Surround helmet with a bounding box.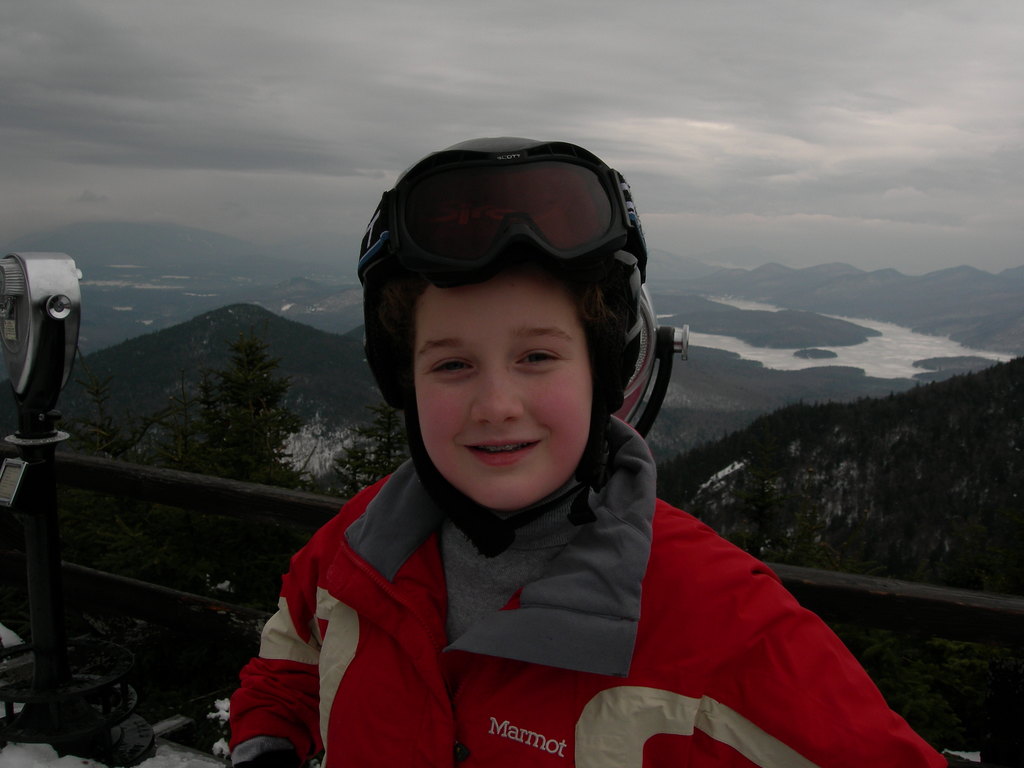
Rect(356, 133, 701, 554).
